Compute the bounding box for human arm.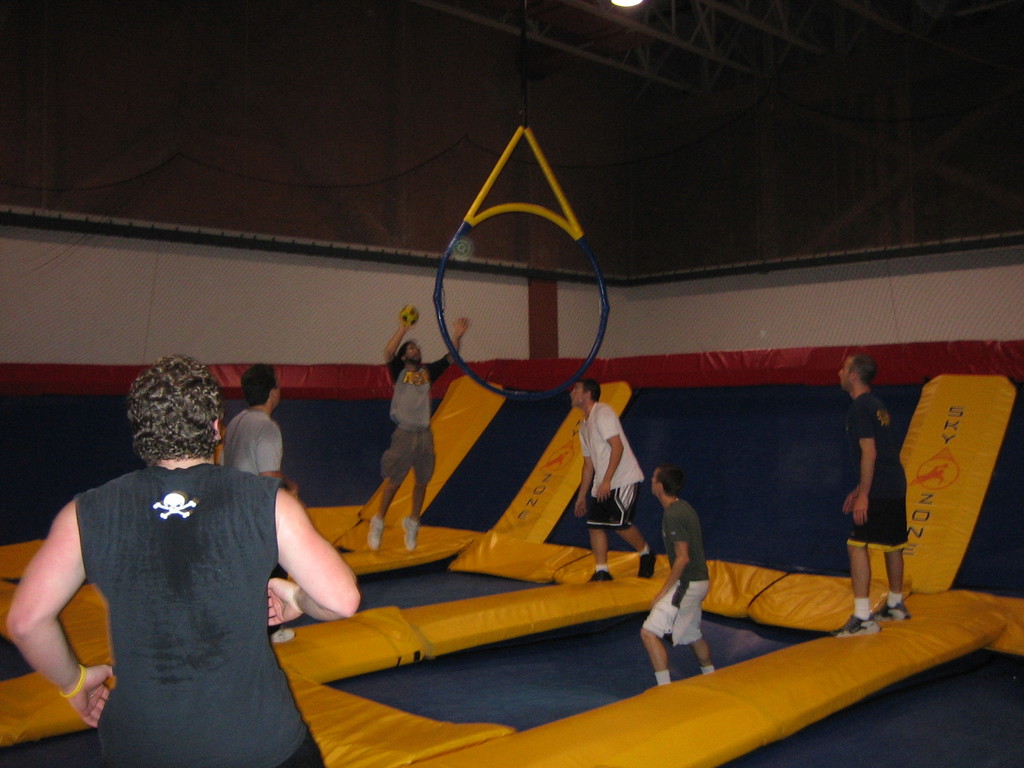
region(838, 484, 862, 516).
